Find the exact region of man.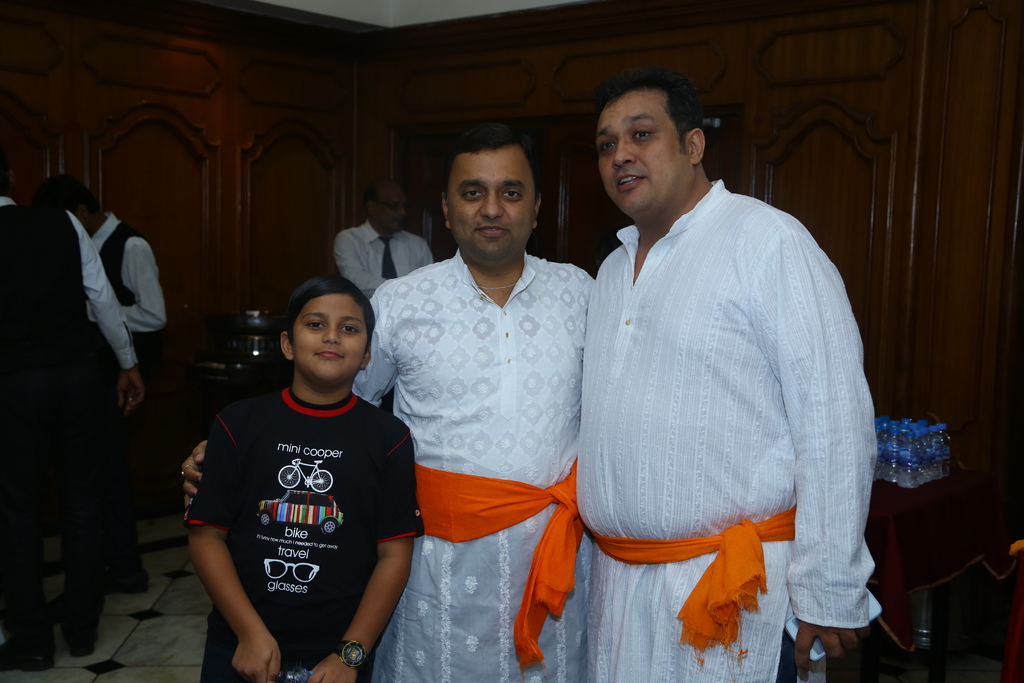
Exact region: Rect(328, 178, 435, 416).
